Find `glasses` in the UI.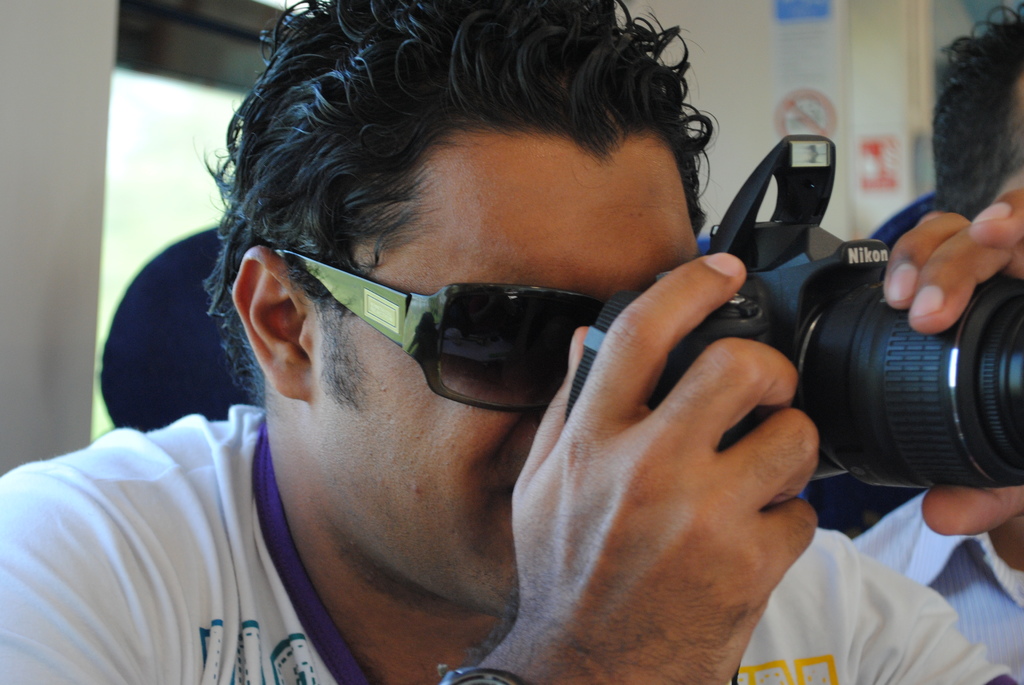
UI element at {"left": 273, "top": 240, "right": 612, "bottom": 413}.
